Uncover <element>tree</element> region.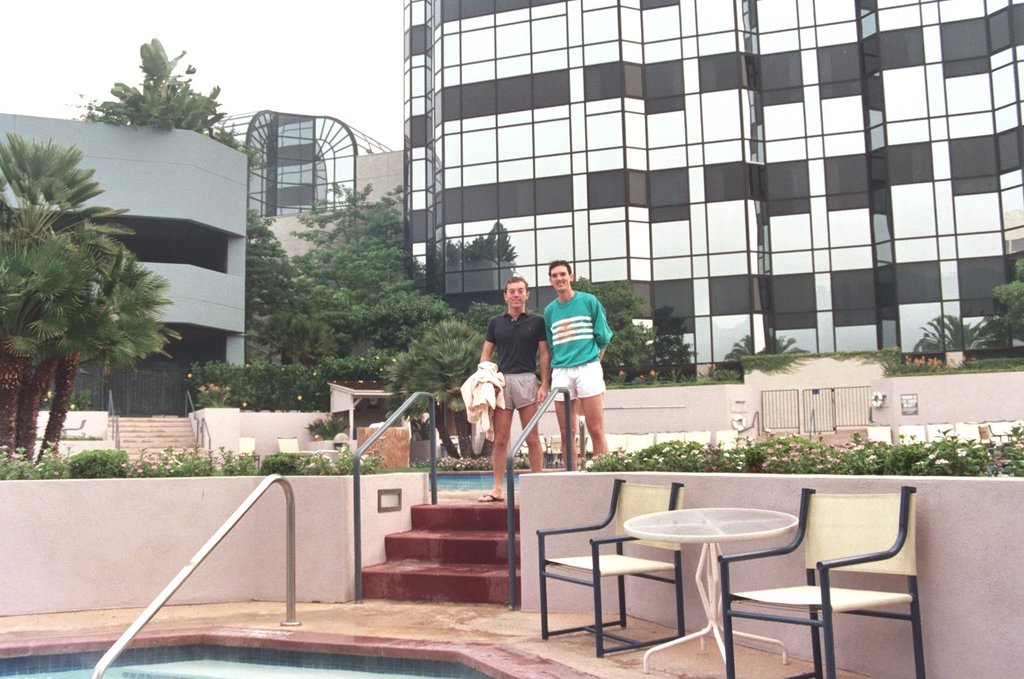
Uncovered: Rect(0, 86, 181, 458).
